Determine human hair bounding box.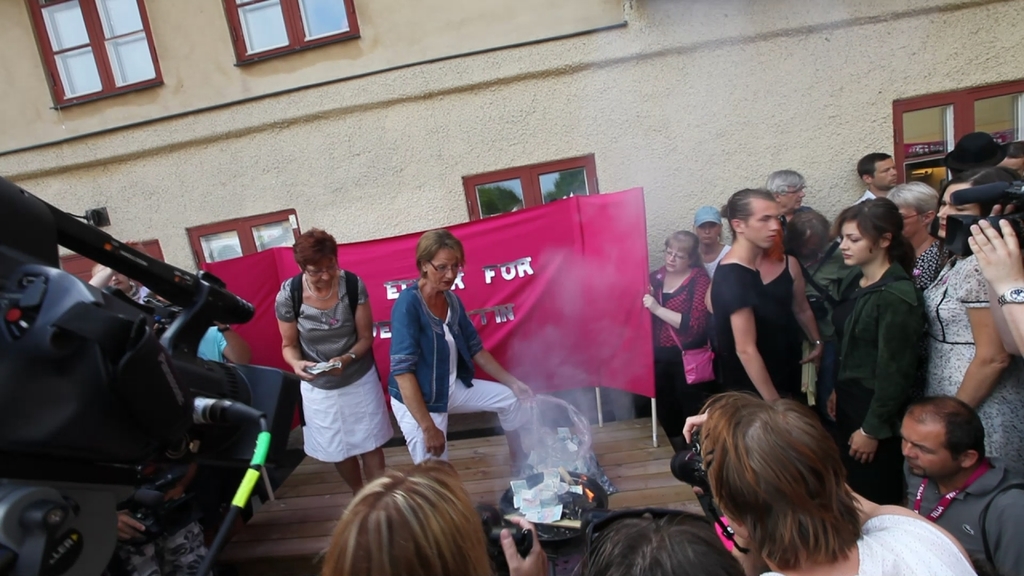
Determined: {"left": 906, "top": 394, "right": 987, "bottom": 460}.
